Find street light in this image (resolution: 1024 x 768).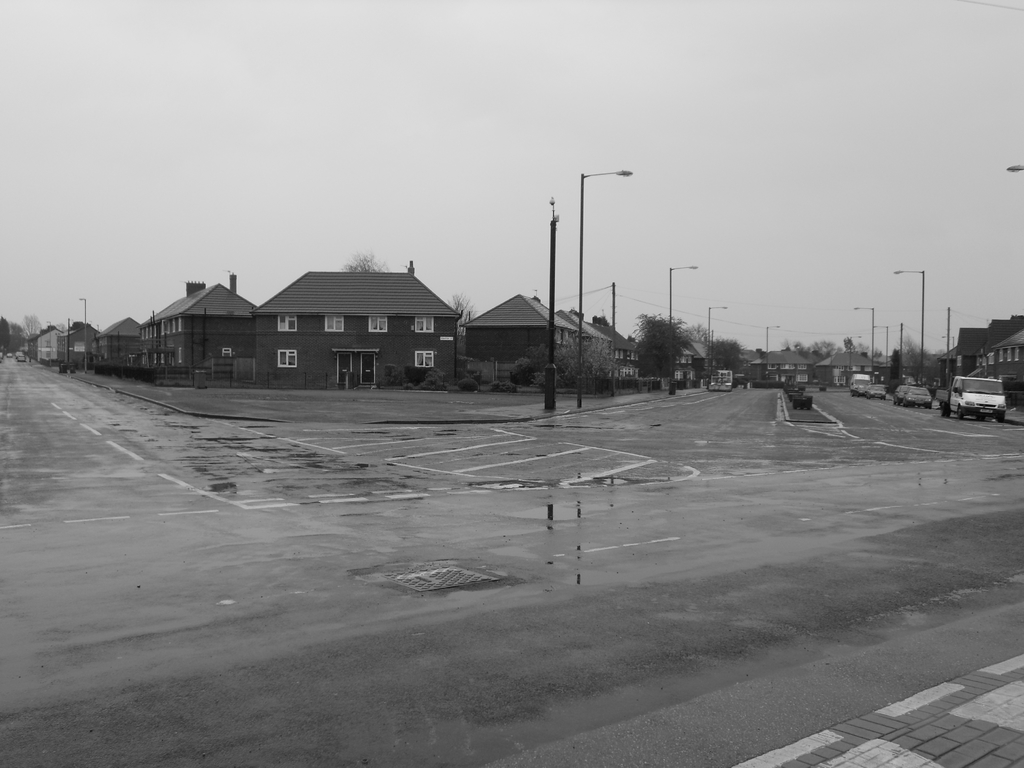
[77,294,91,382].
